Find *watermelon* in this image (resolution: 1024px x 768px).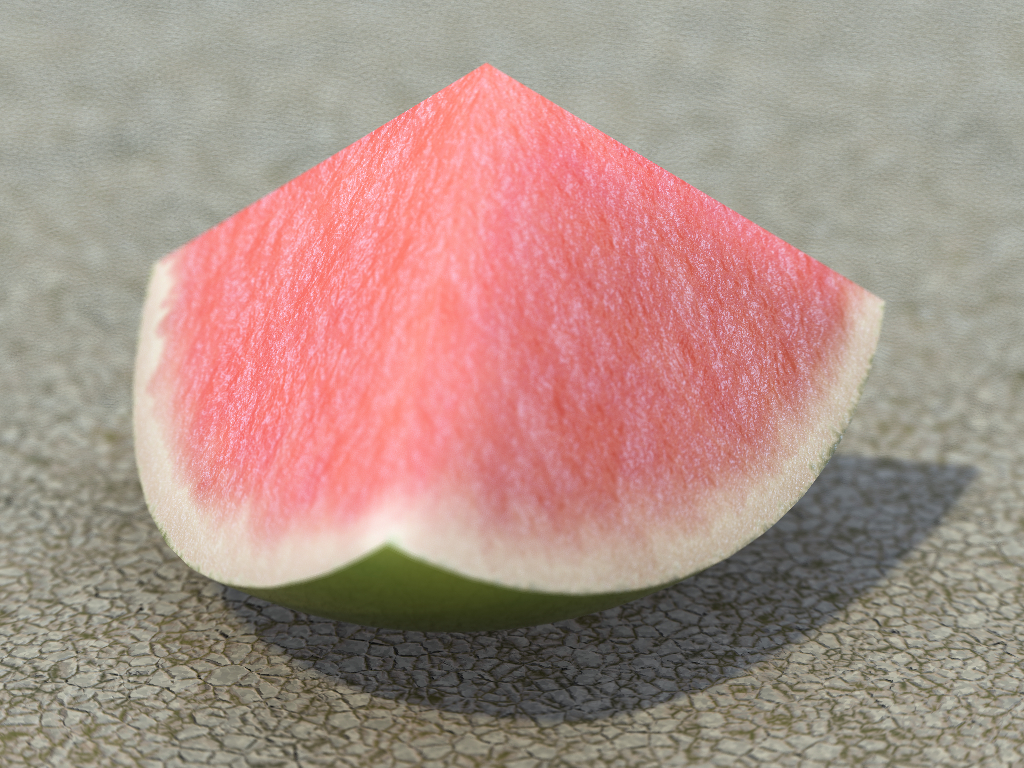
bbox(126, 62, 884, 630).
